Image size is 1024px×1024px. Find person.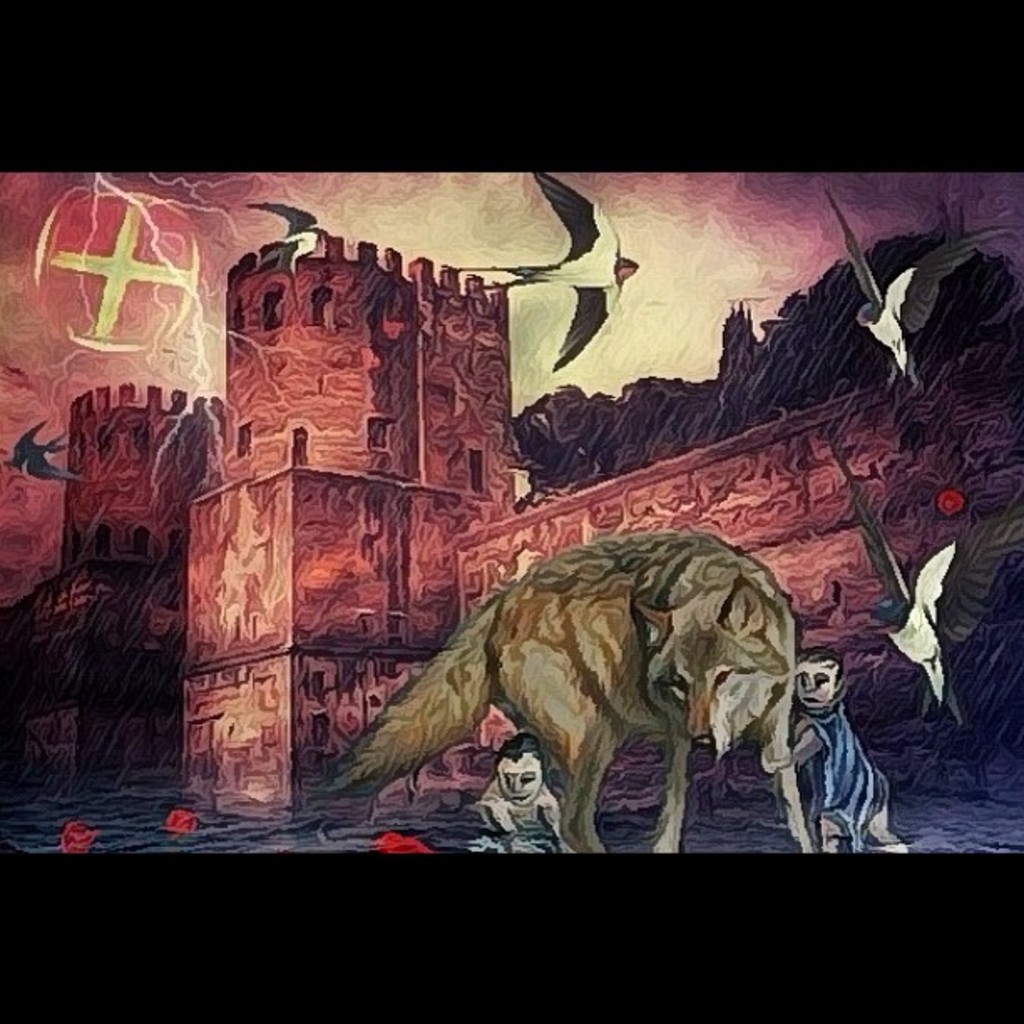
(left=751, top=634, right=907, bottom=853).
